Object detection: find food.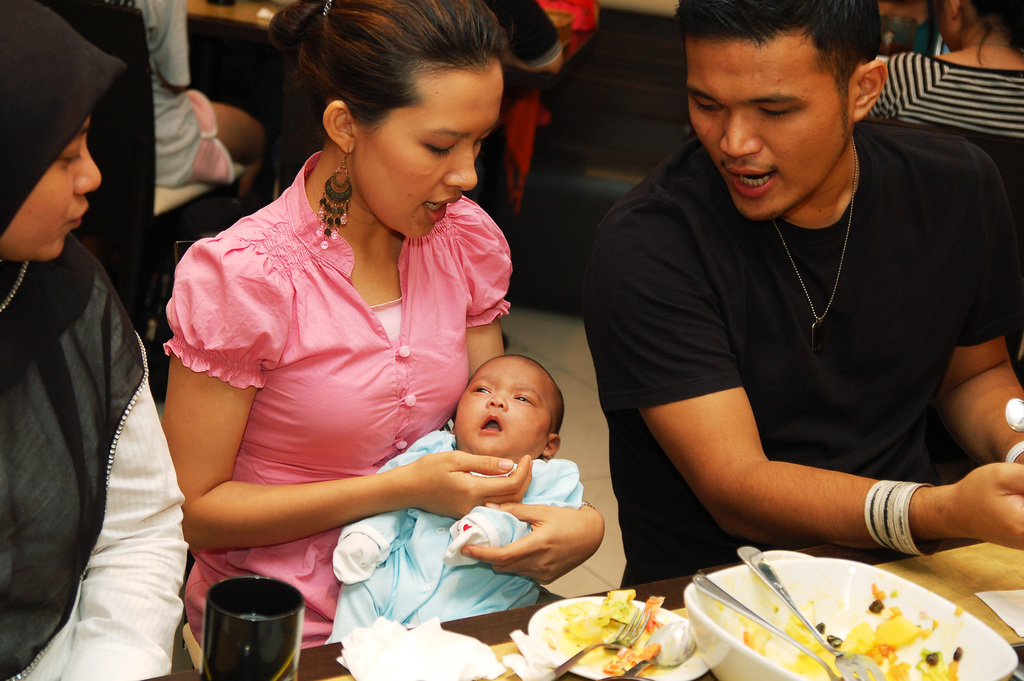
(524,596,683,671).
